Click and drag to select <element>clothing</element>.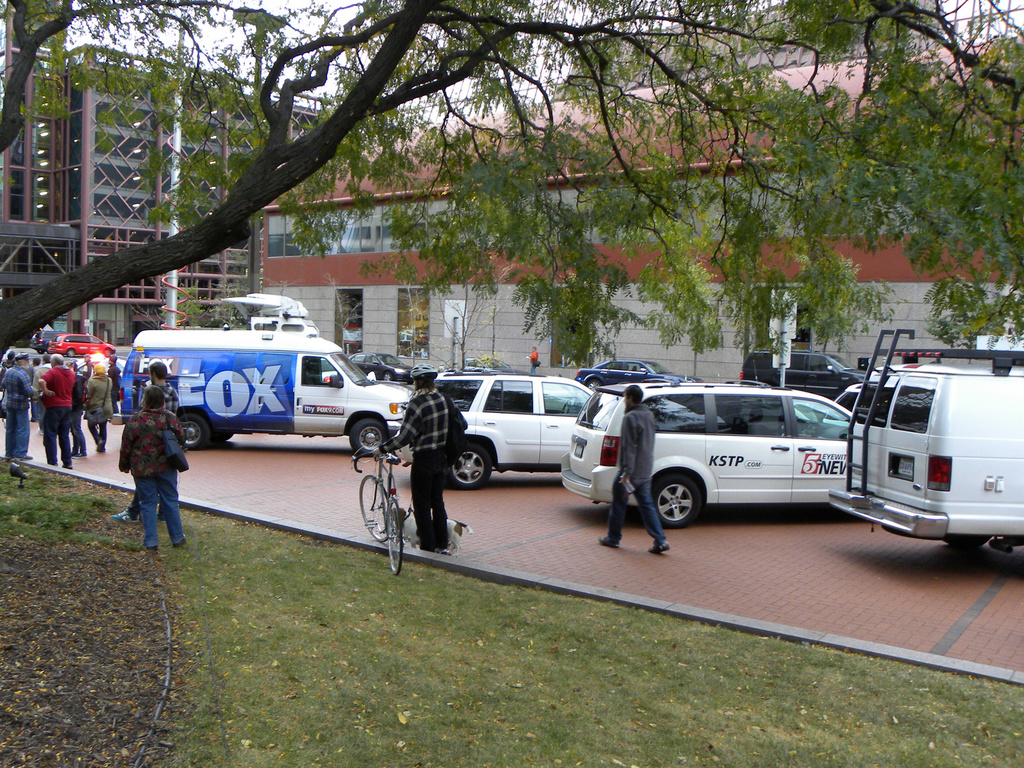
Selection: (616, 481, 667, 544).
